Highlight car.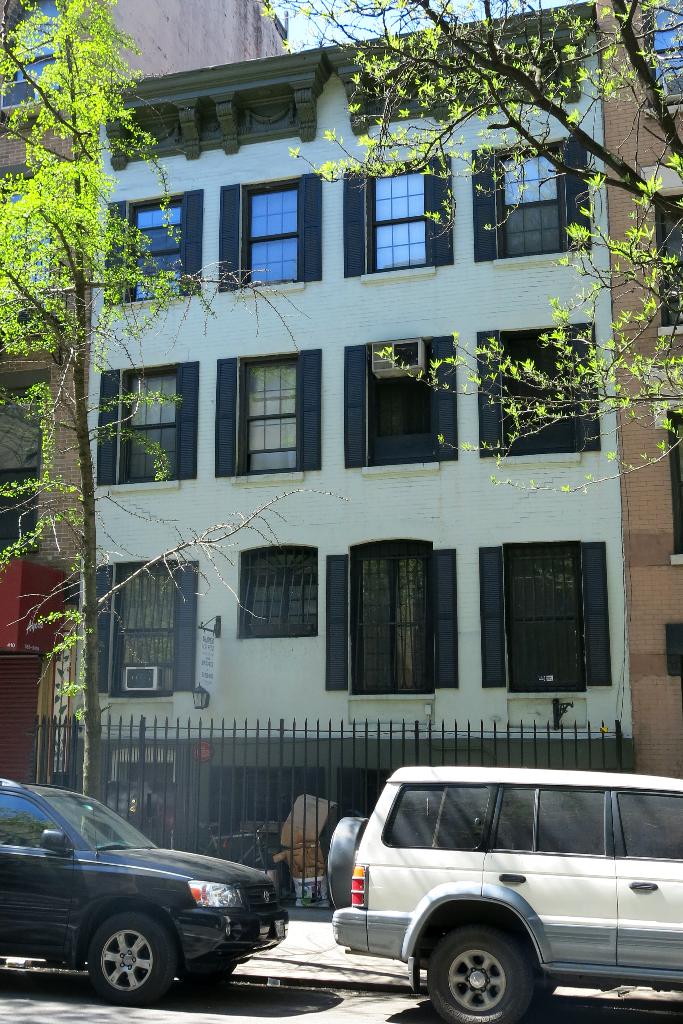
Highlighted region: x1=328, y1=758, x2=682, y2=1023.
